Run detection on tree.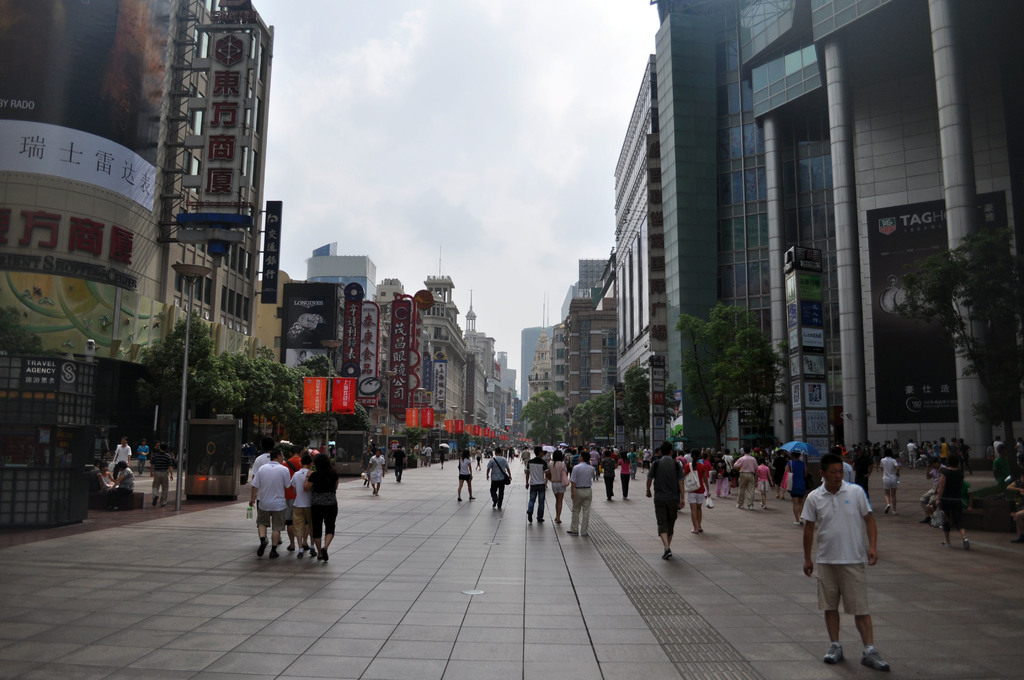
Result: (392, 423, 459, 460).
